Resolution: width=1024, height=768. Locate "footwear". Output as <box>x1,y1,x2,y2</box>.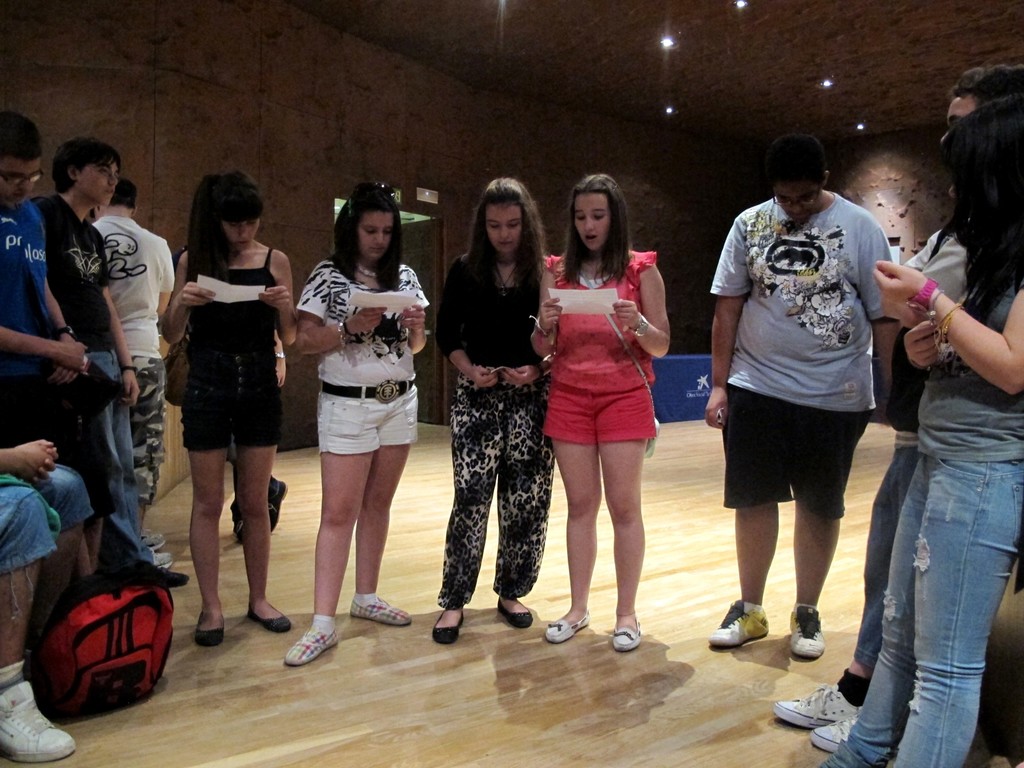
<box>250,598,289,634</box>.
